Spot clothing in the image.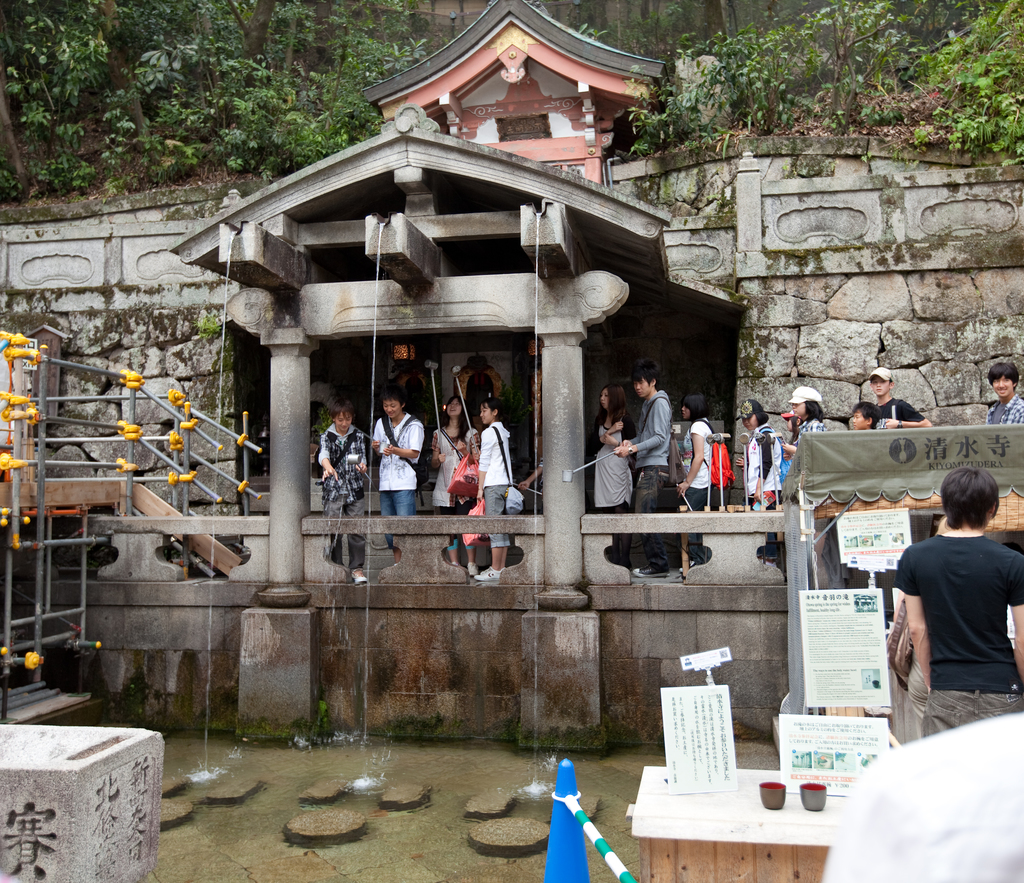
clothing found at 431,426,478,548.
